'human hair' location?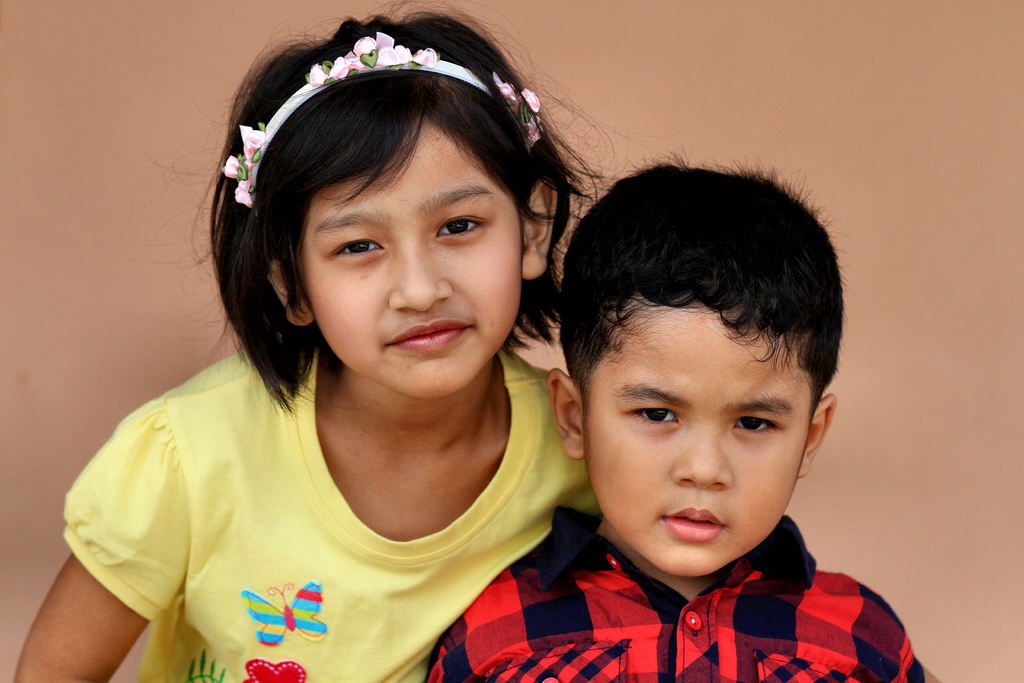
box(554, 147, 841, 420)
